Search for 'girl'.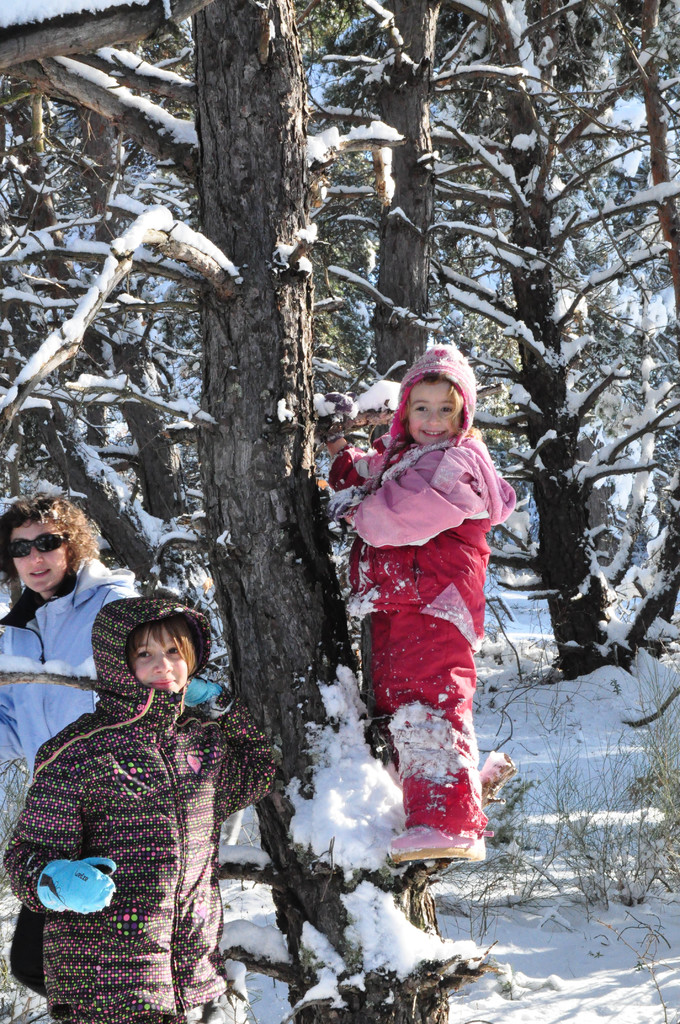
Found at 319:344:519:862.
